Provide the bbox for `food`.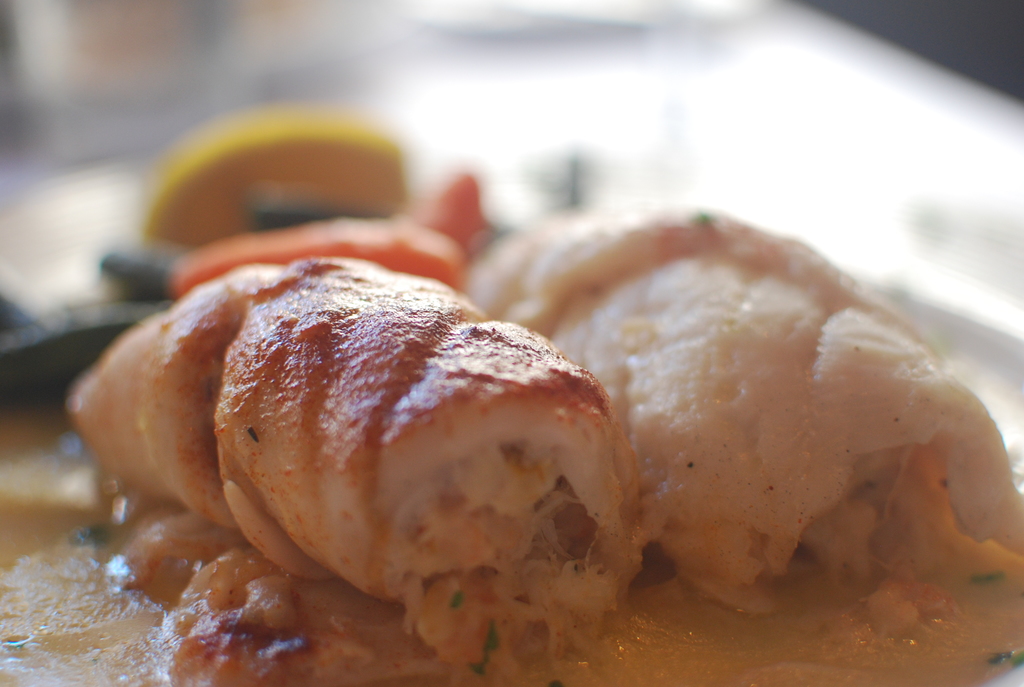
bbox=[532, 218, 1014, 605].
